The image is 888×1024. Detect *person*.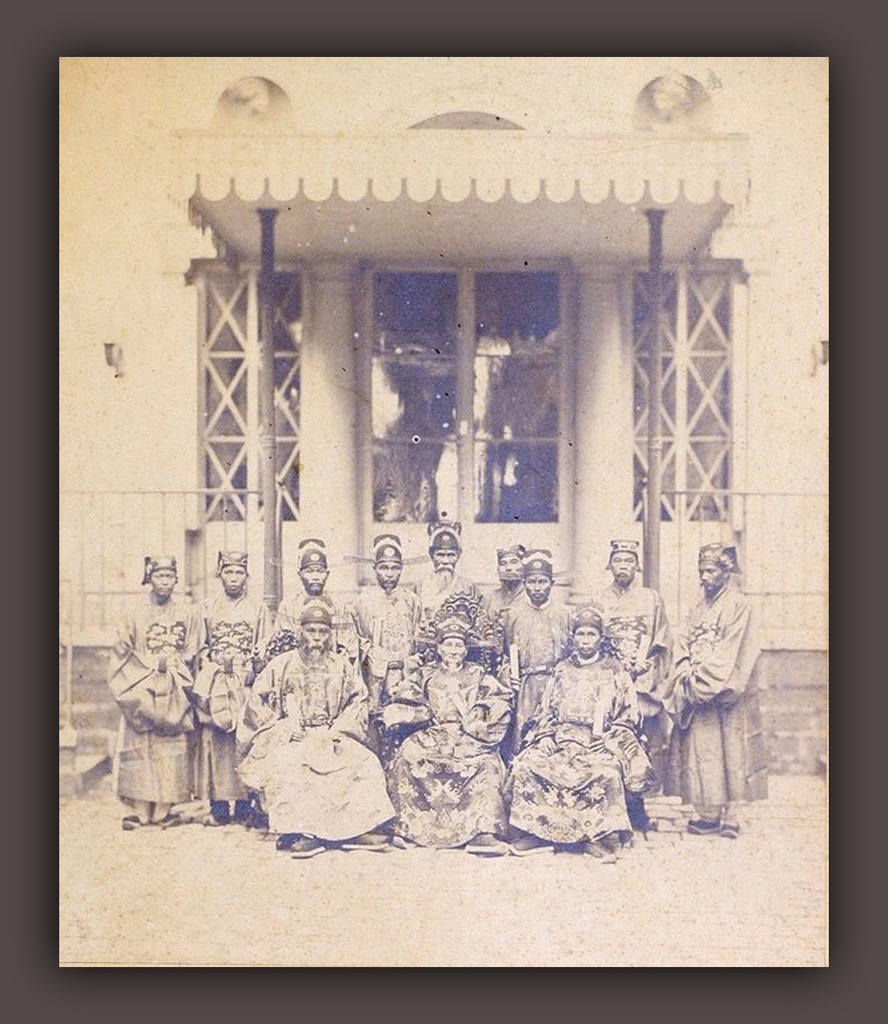
Detection: [489, 547, 524, 615].
